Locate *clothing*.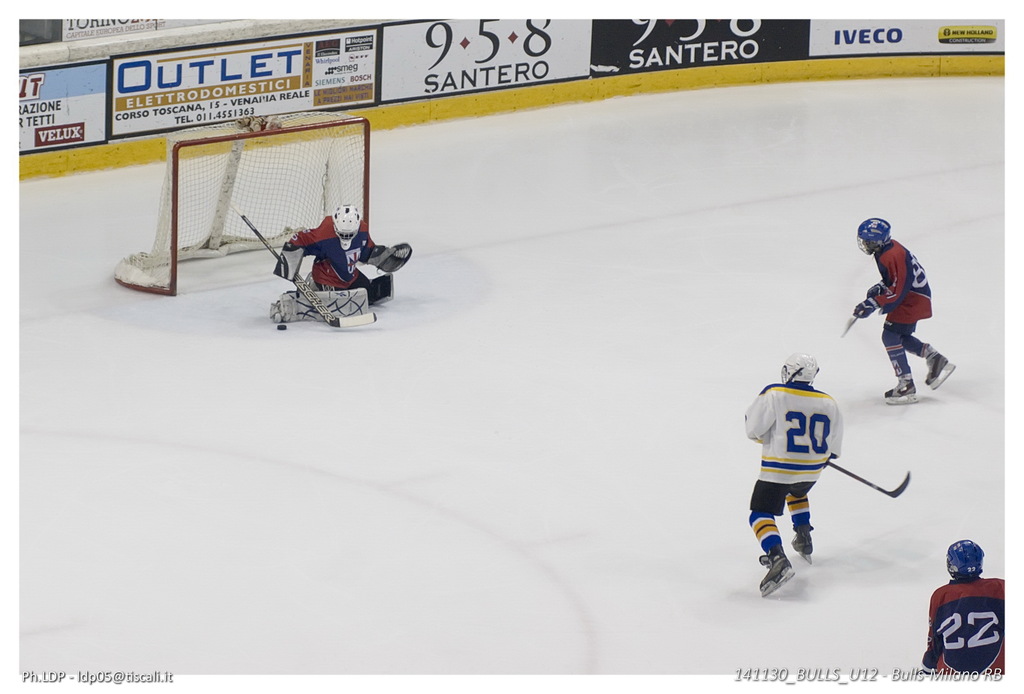
Bounding box: box(865, 234, 933, 384).
